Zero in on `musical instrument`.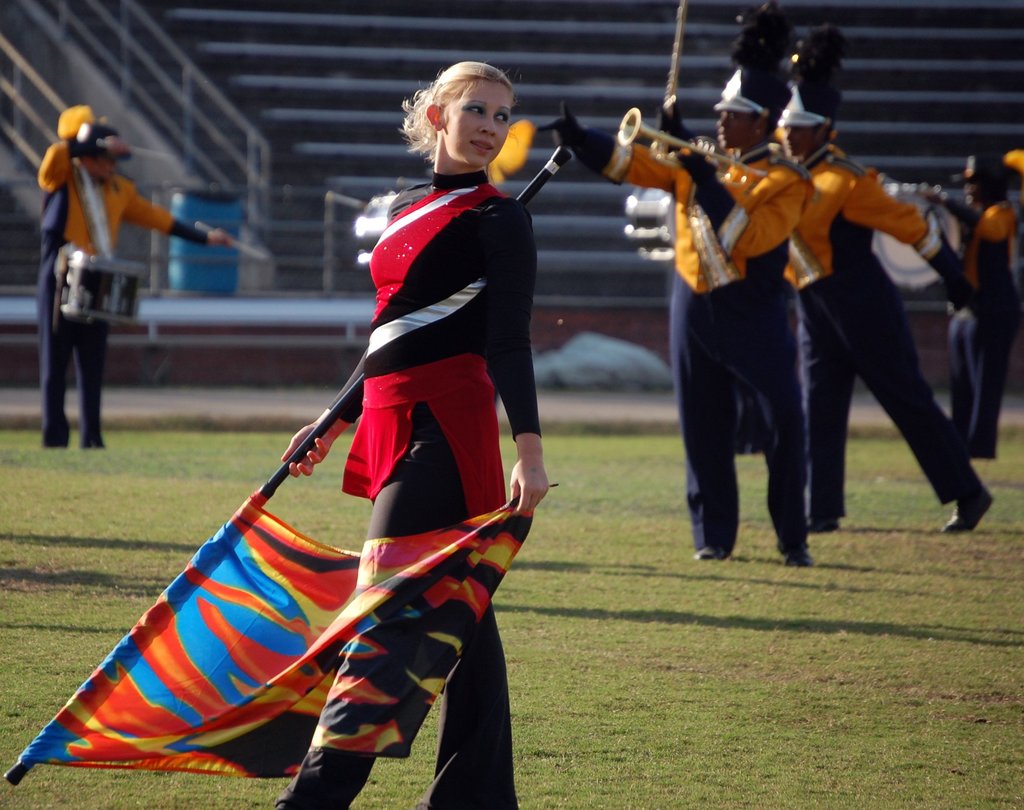
Zeroed in: crop(362, 189, 397, 276).
